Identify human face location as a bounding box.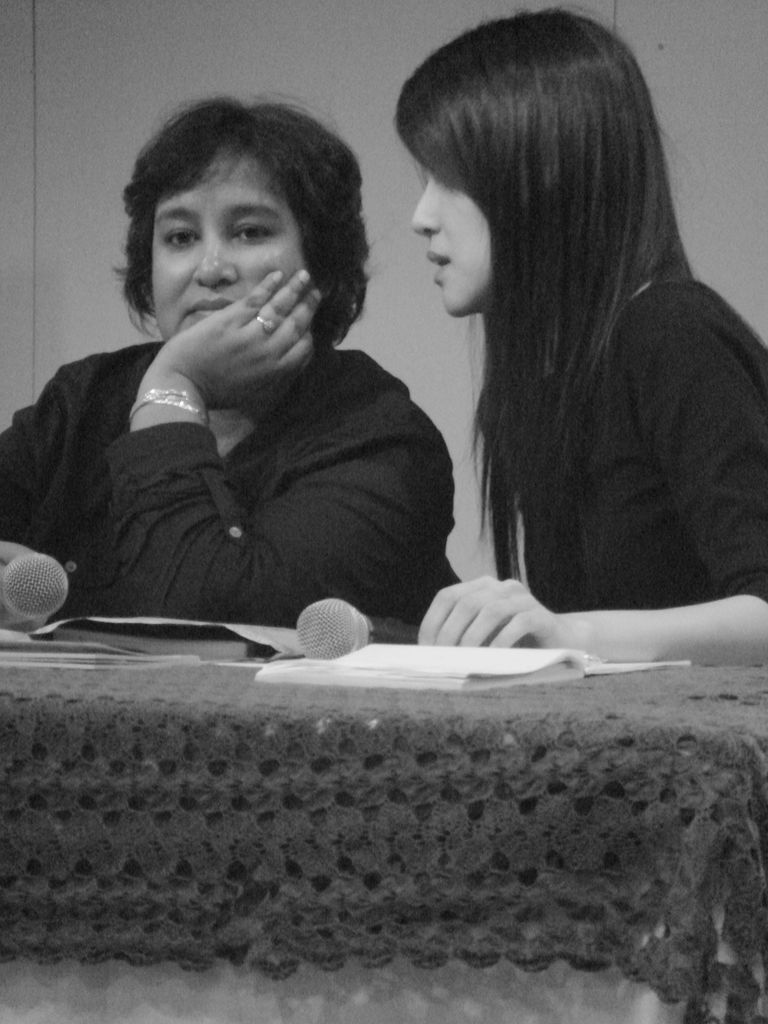
x1=407, y1=143, x2=496, y2=314.
